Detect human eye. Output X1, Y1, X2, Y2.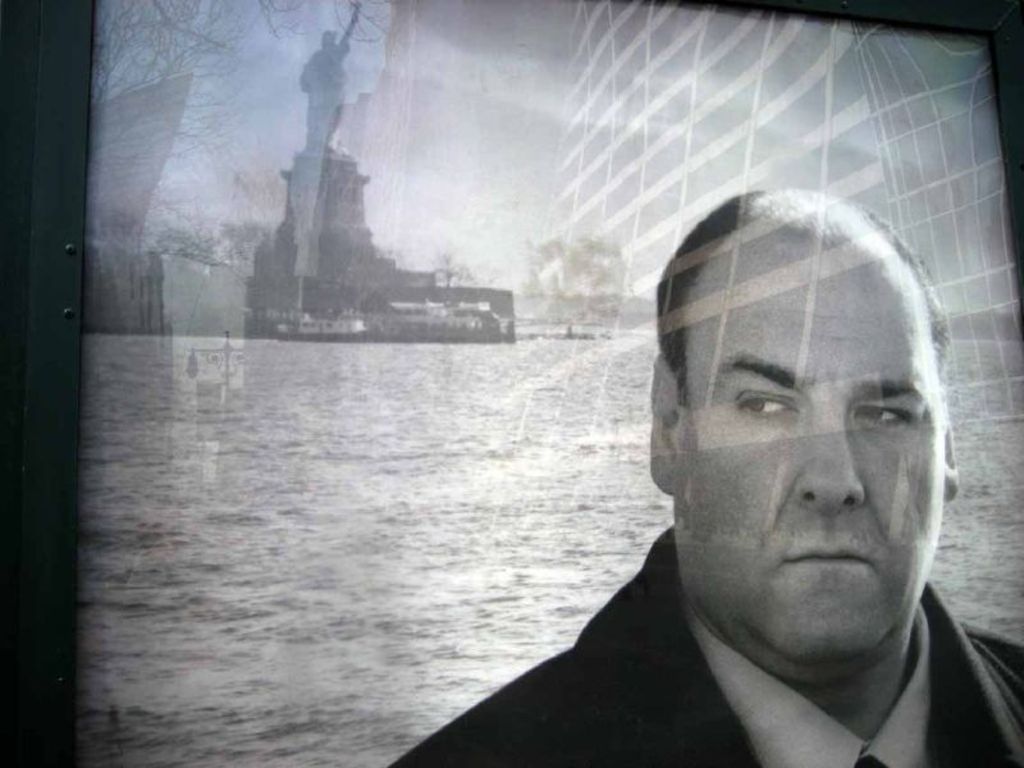
847, 398, 918, 435.
